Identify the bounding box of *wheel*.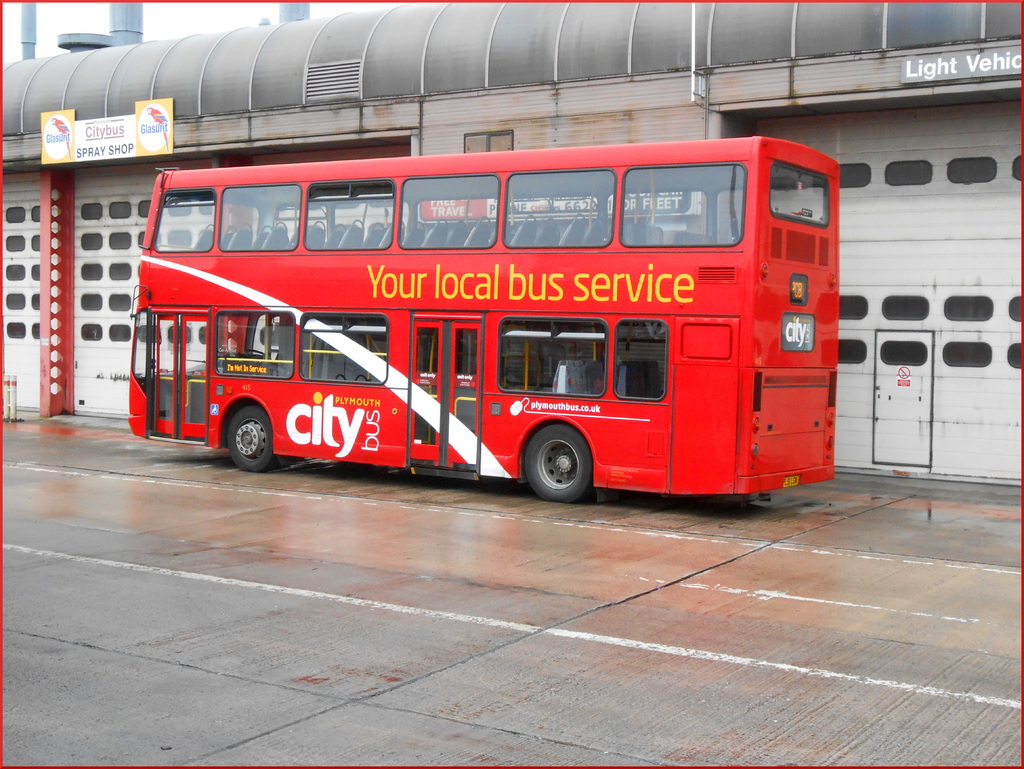
(516, 422, 602, 501).
